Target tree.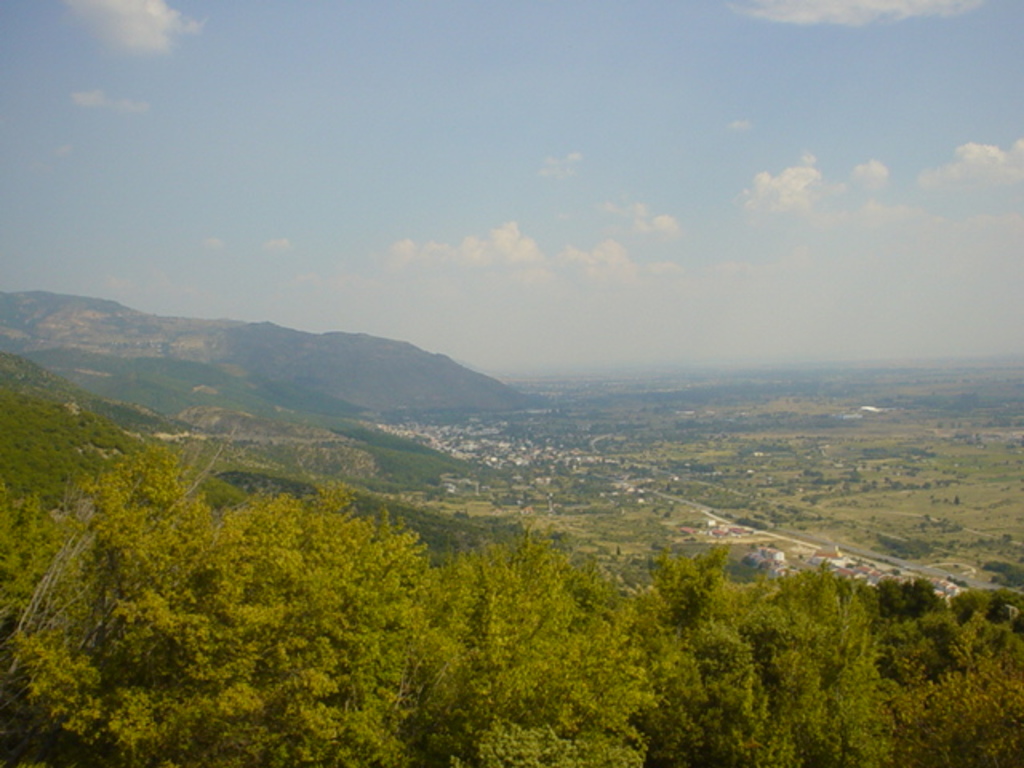
Target region: <box>891,662,1022,766</box>.
